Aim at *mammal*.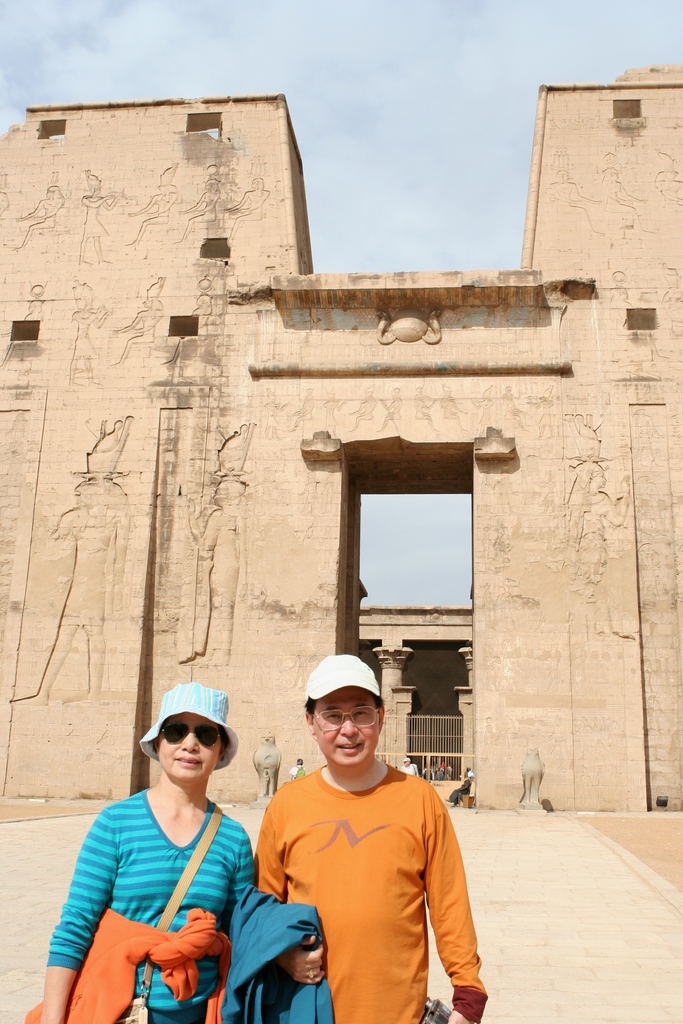
Aimed at 455, 771, 472, 806.
